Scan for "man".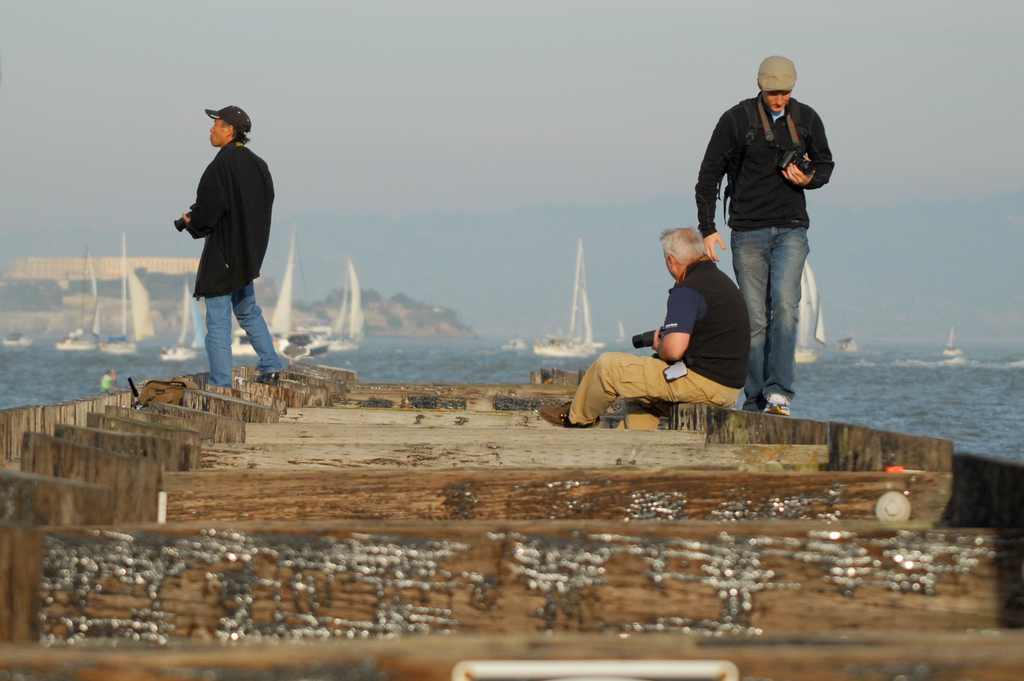
Scan result: Rect(537, 226, 751, 428).
